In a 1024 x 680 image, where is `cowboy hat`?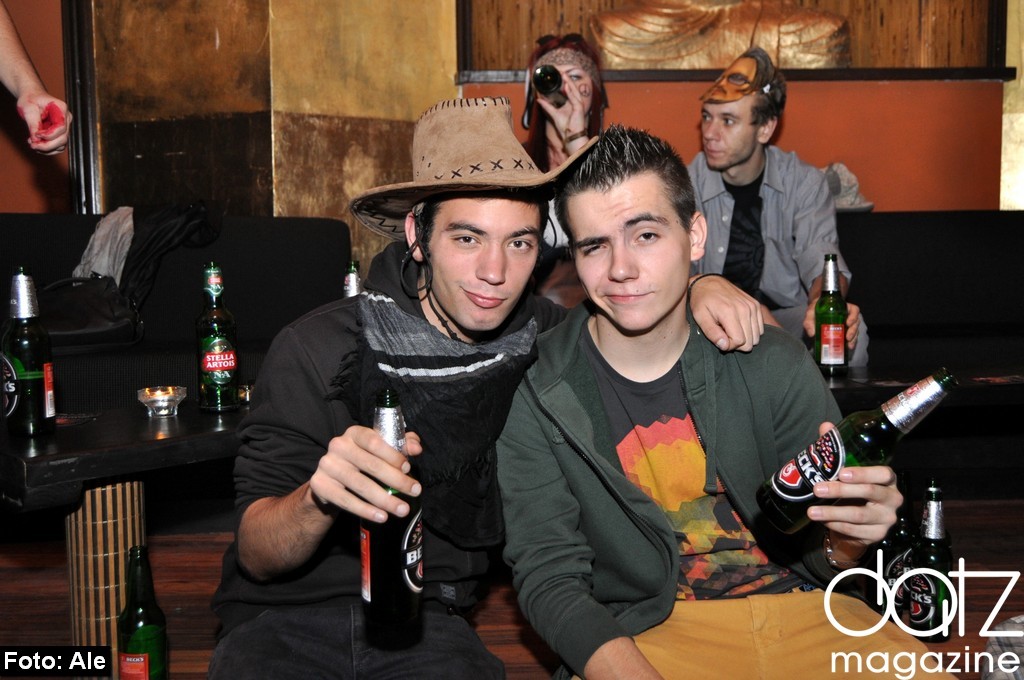
left=366, top=85, right=618, bottom=214.
